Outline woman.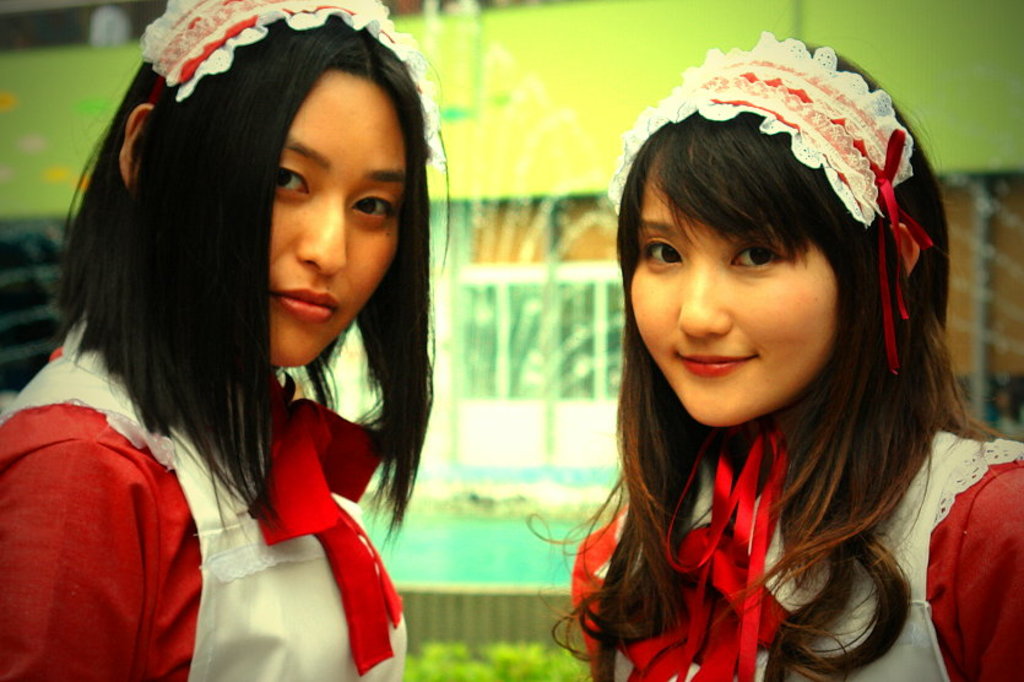
Outline: l=0, t=0, r=441, b=681.
